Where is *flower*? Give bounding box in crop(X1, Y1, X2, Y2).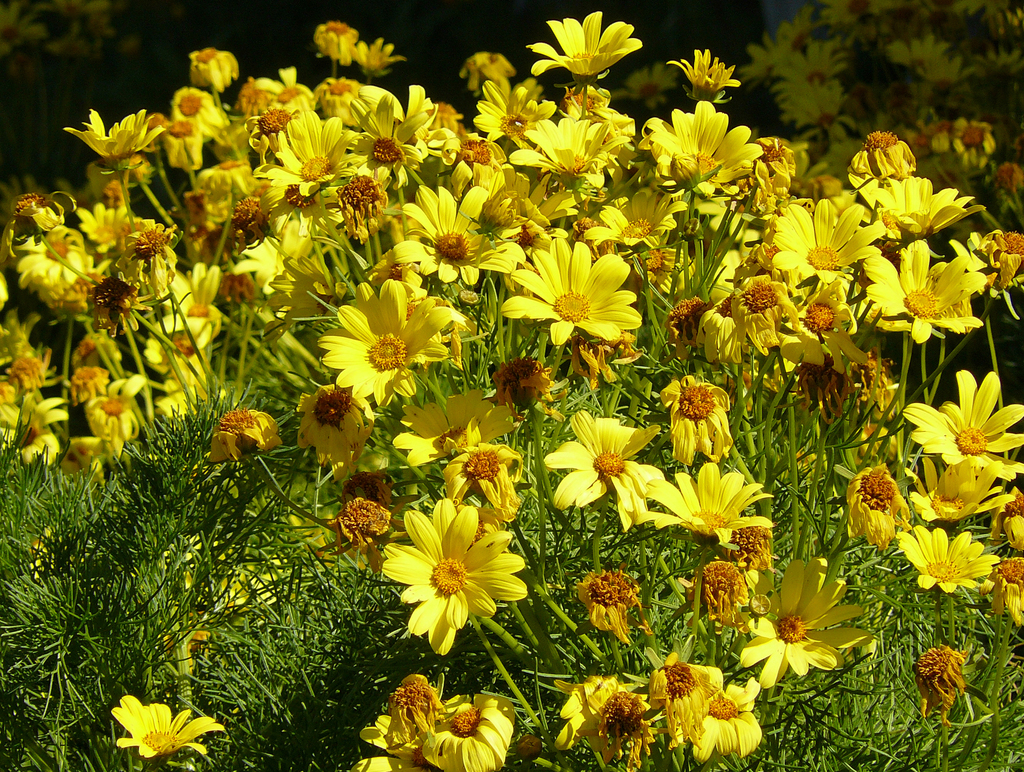
crop(440, 440, 520, 510).
